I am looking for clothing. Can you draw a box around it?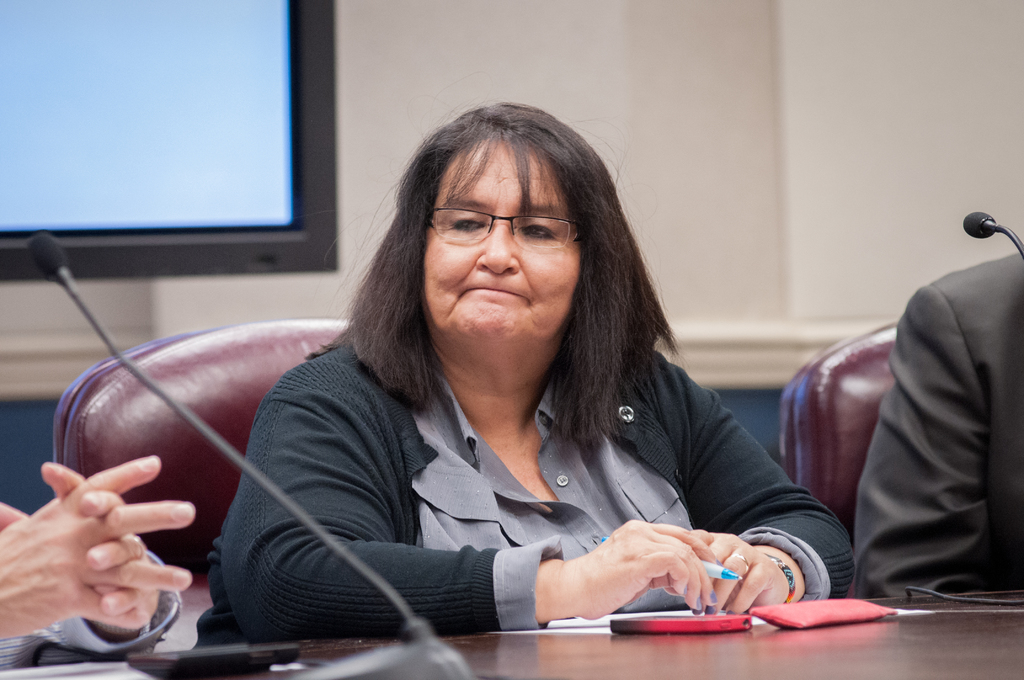
Sure, the bounding box is region(0, 549, 184, 672).
